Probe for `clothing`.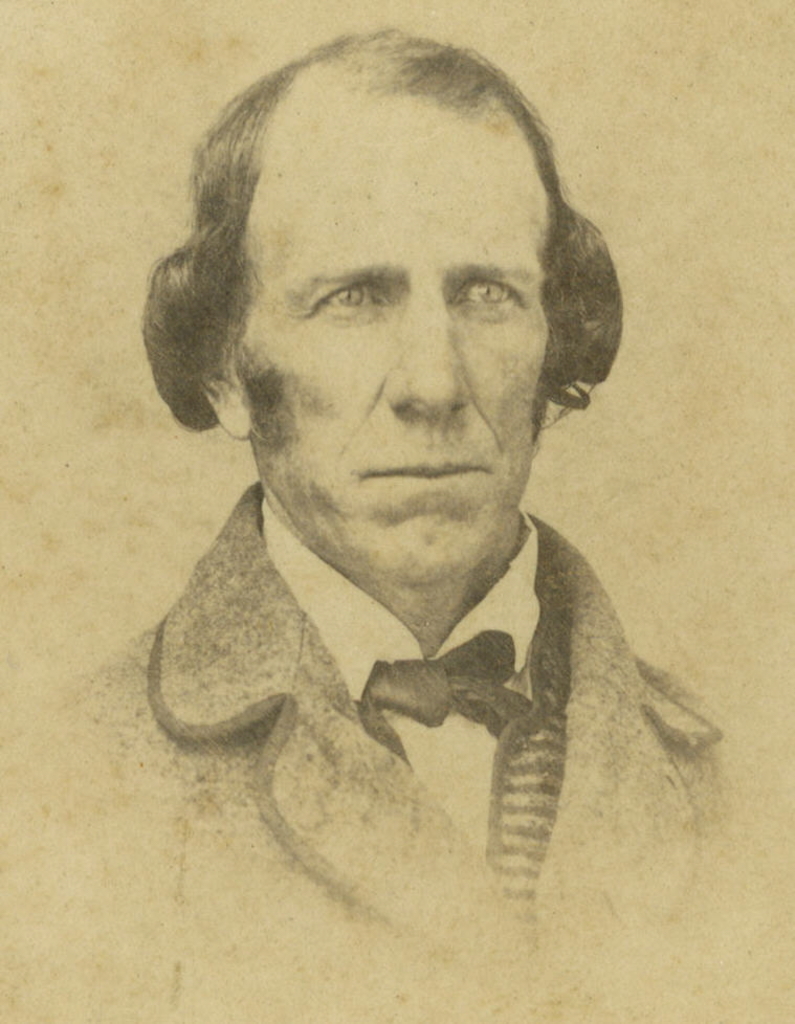
Probe result: [23,480,794,1023].
